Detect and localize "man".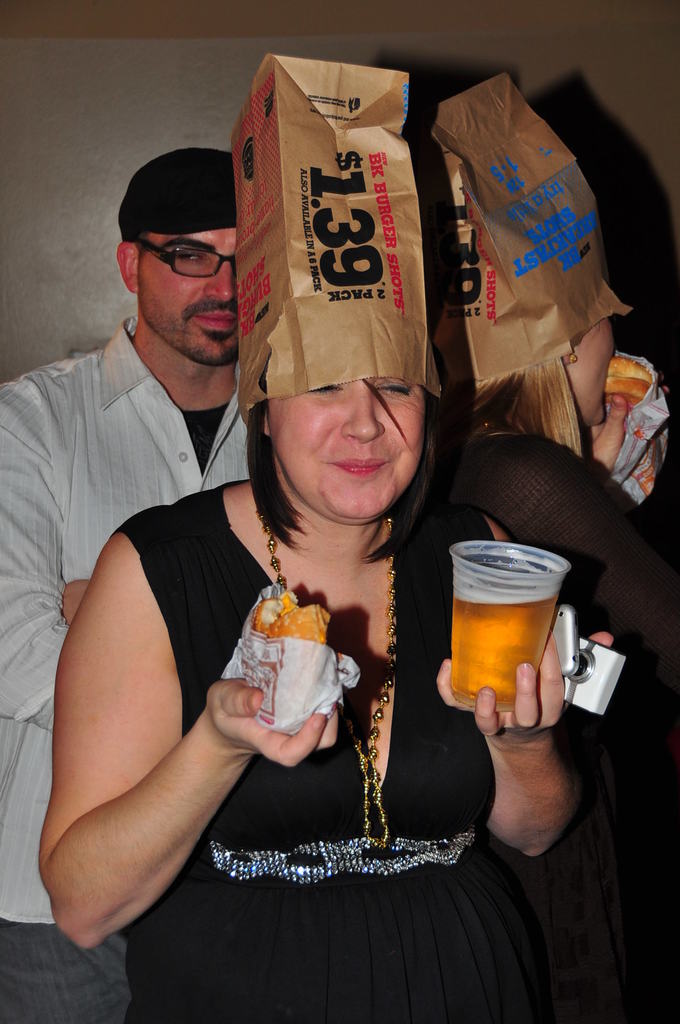
Localized at x1=0, y1=147, x2=260, y2=1023.
